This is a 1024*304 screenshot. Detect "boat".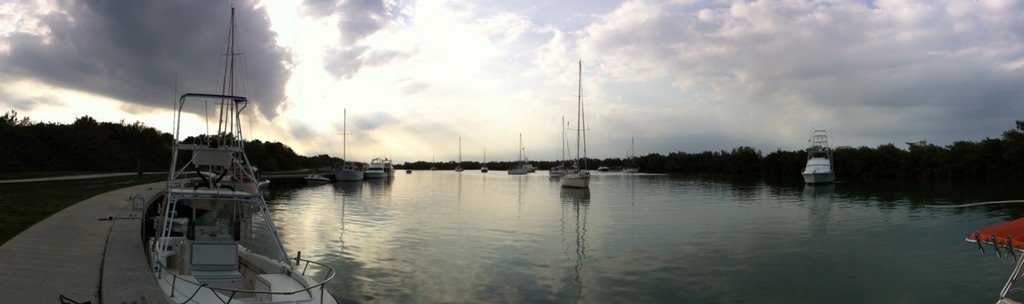
<bbox>504, 130, 534, 175</bbox>.
